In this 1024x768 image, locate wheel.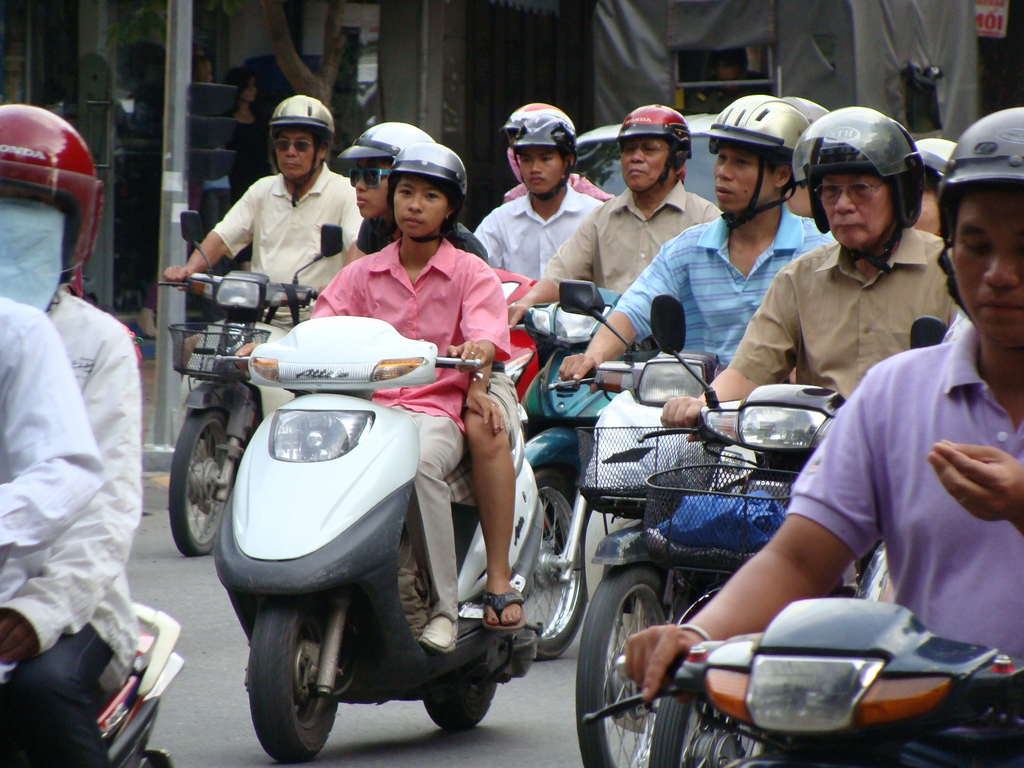
Bounding box: locate(578, 564, 659, 767).
